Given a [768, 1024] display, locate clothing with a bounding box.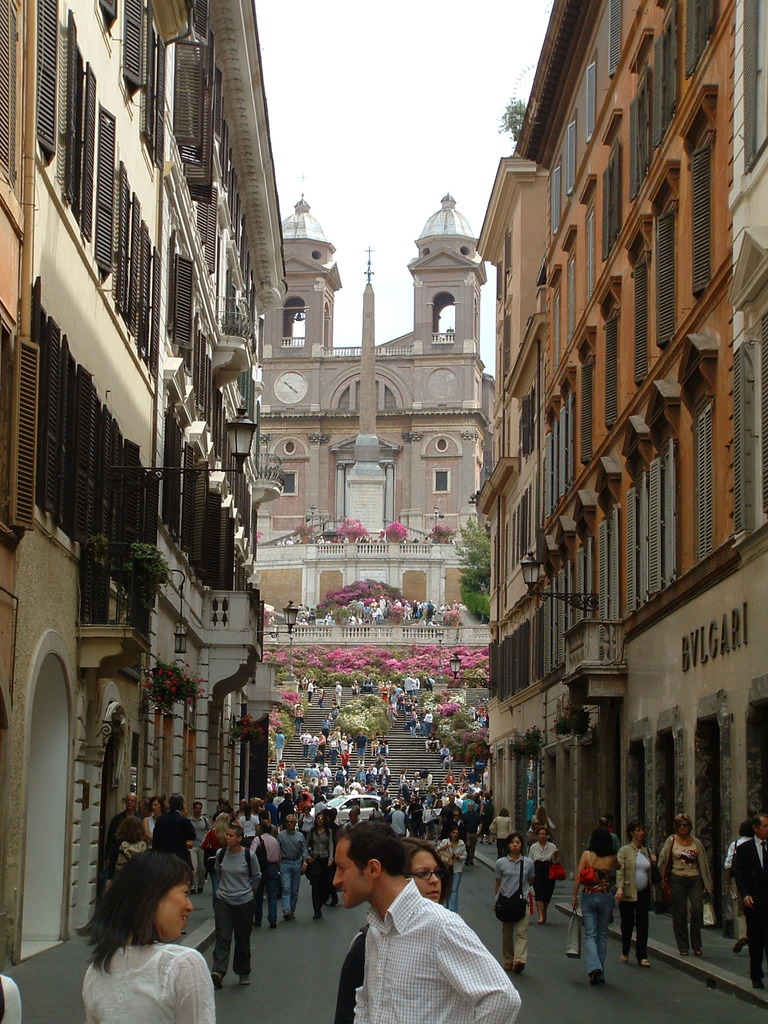
Located: <region>528, 831, 558, 908</region>.
